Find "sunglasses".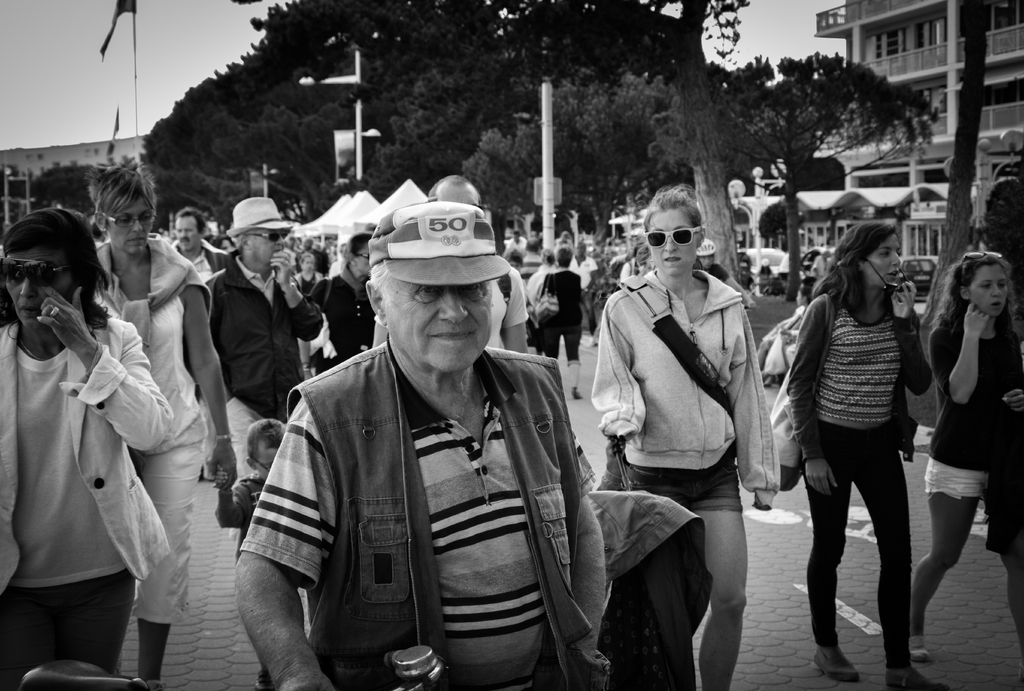
rect(0, 259, 75, 289).
